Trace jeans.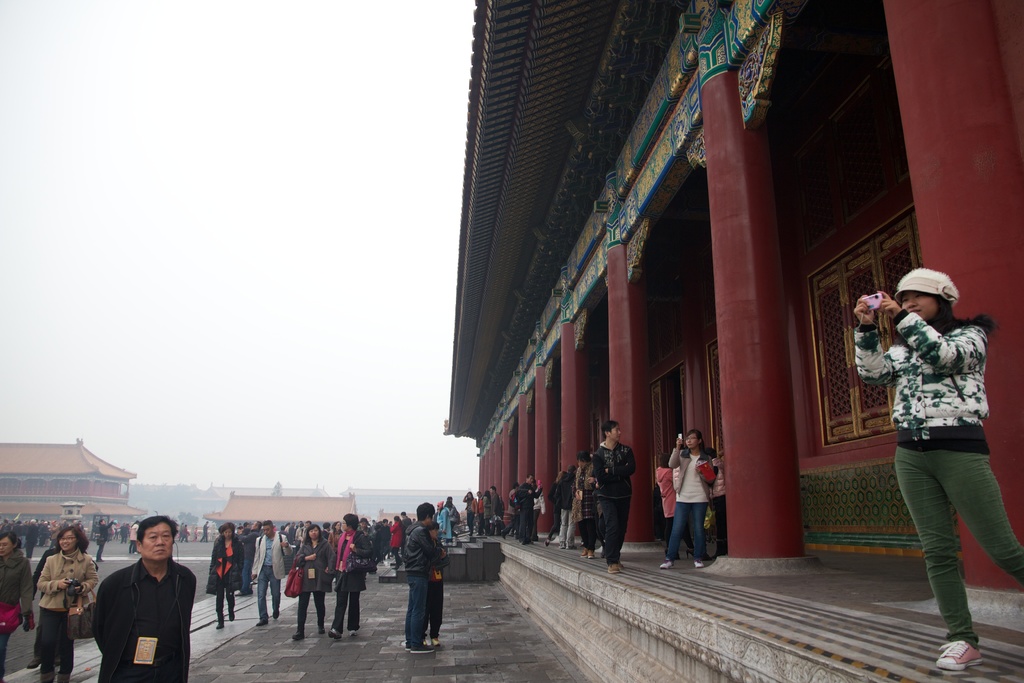
Traced to 598, 493, 629, 561.
